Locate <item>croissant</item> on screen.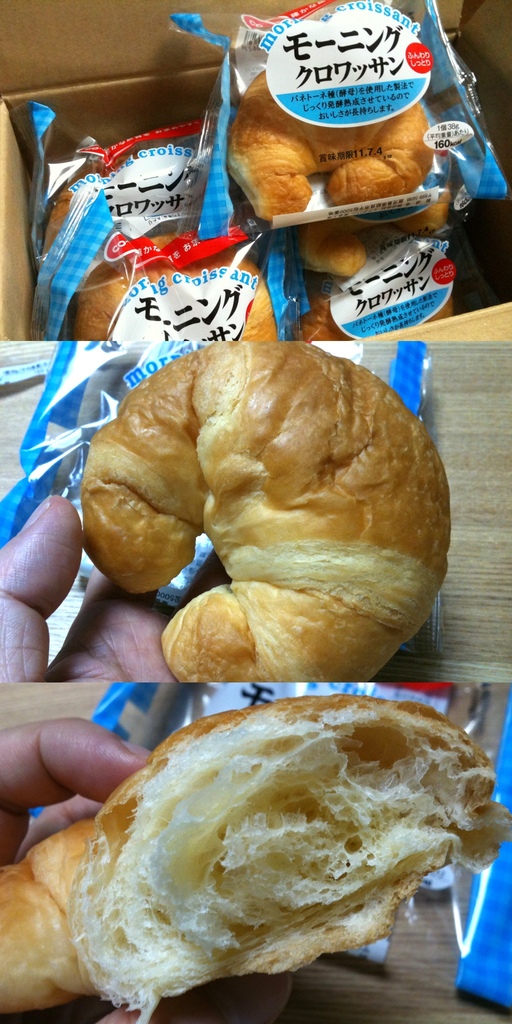
On screen at x1=231, y1=63, x2=427, y2=218.
